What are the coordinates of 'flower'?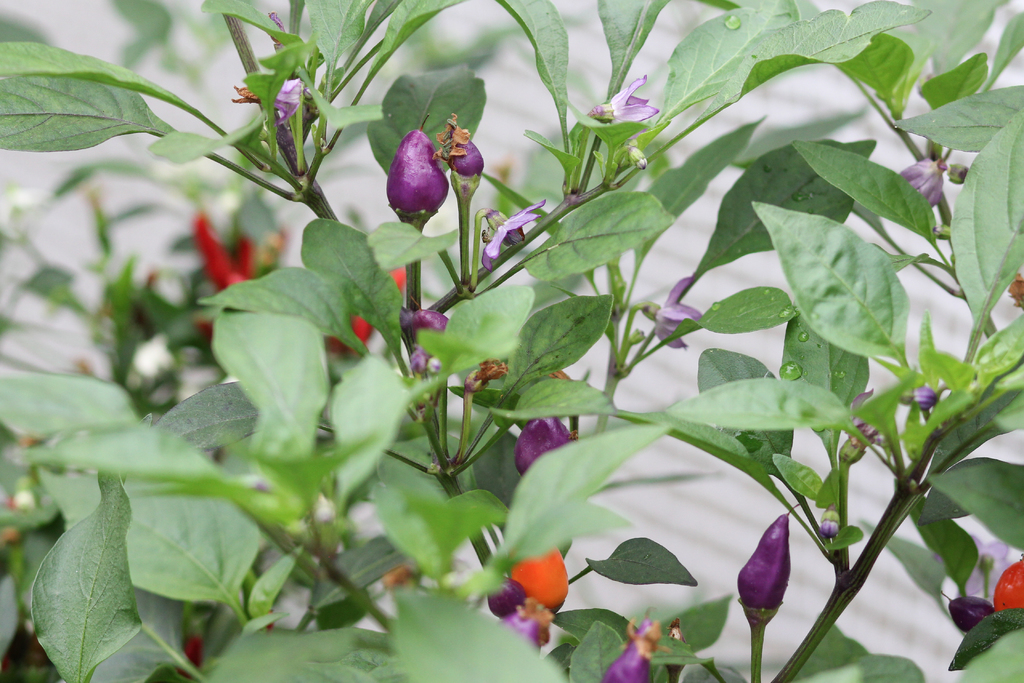
l=504, t=548, r=573, b=614.
